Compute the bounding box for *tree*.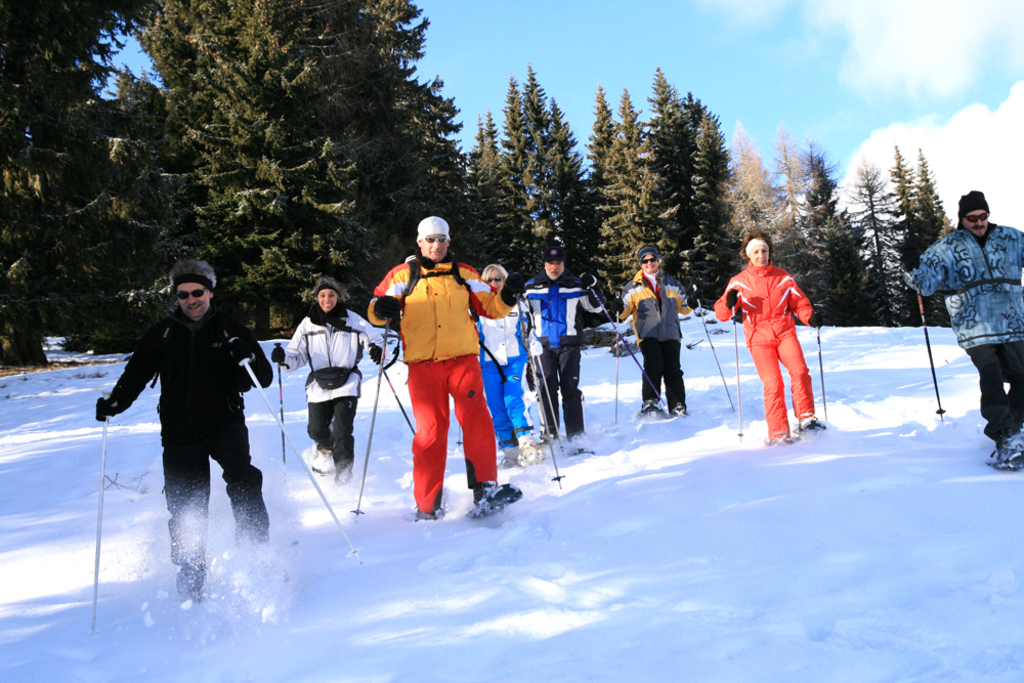
565 81 628 255.
